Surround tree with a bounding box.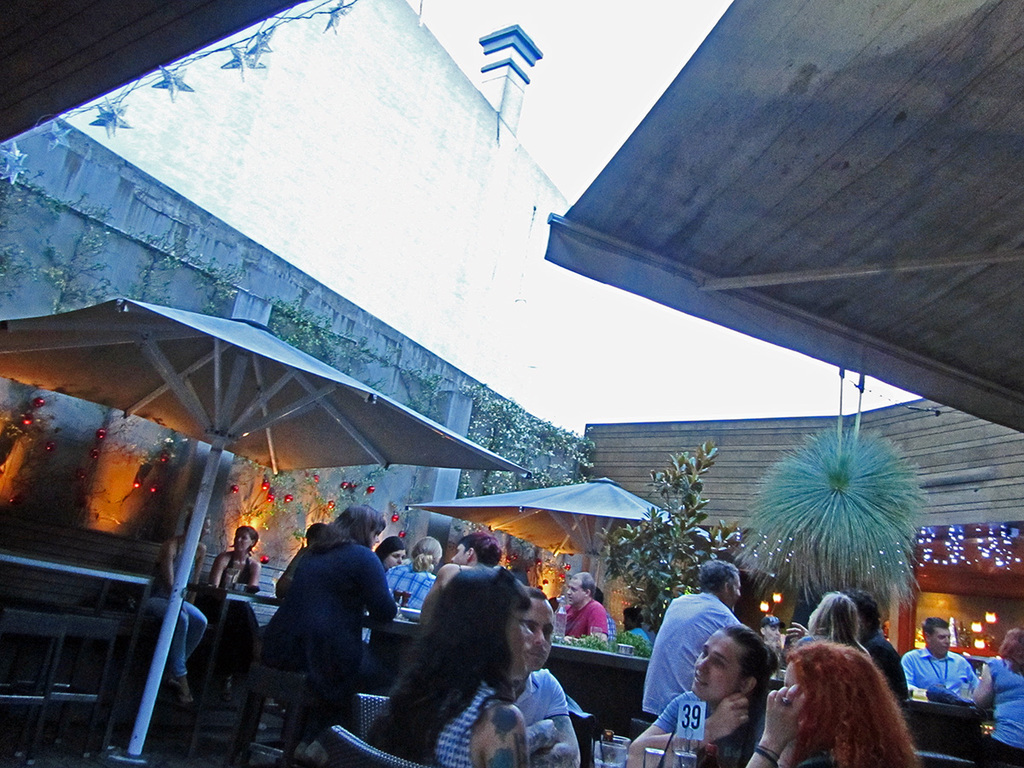
<bbox>443, 372, 609, 506</bbox>.
